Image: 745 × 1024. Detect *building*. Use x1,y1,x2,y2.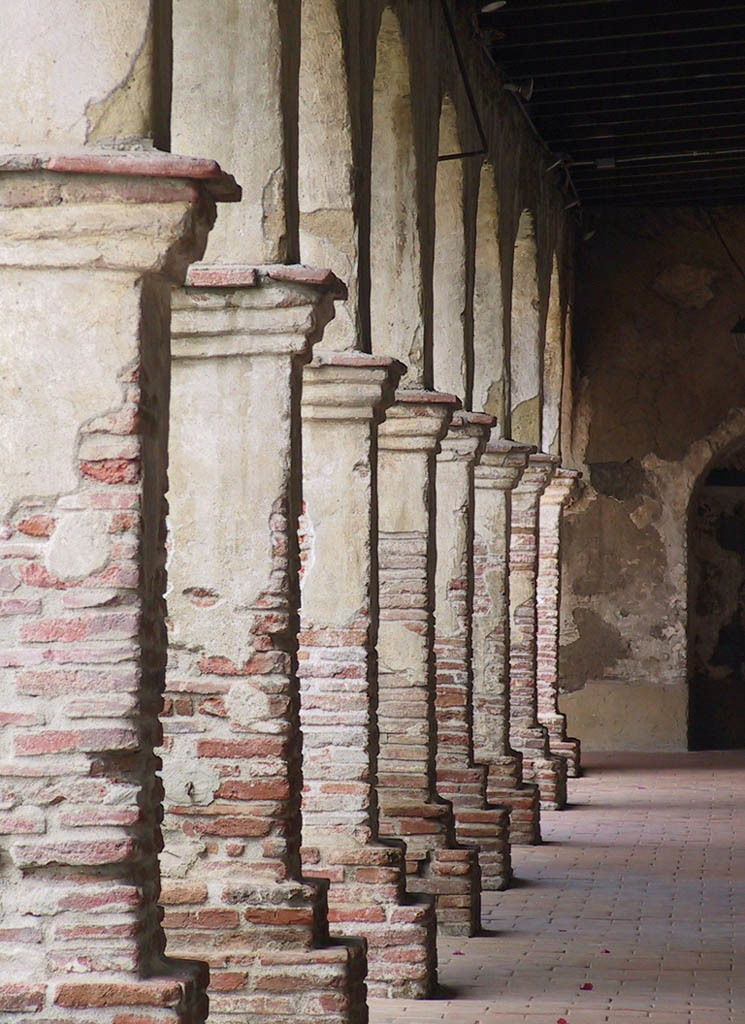
0,0,744,1023.
